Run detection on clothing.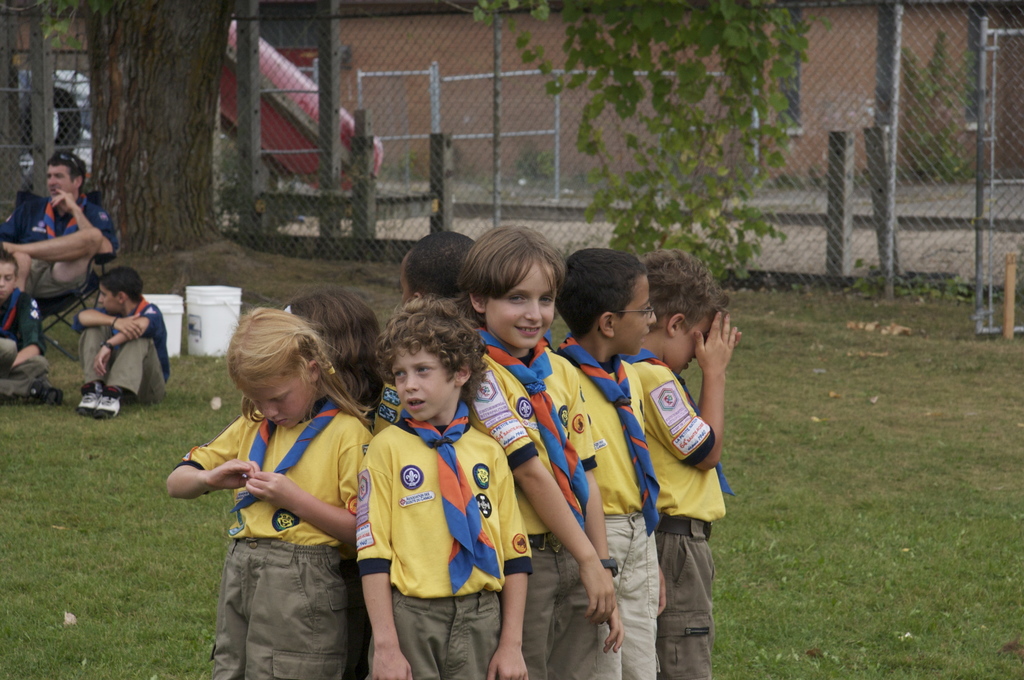
Result: 0:287:46:399.
